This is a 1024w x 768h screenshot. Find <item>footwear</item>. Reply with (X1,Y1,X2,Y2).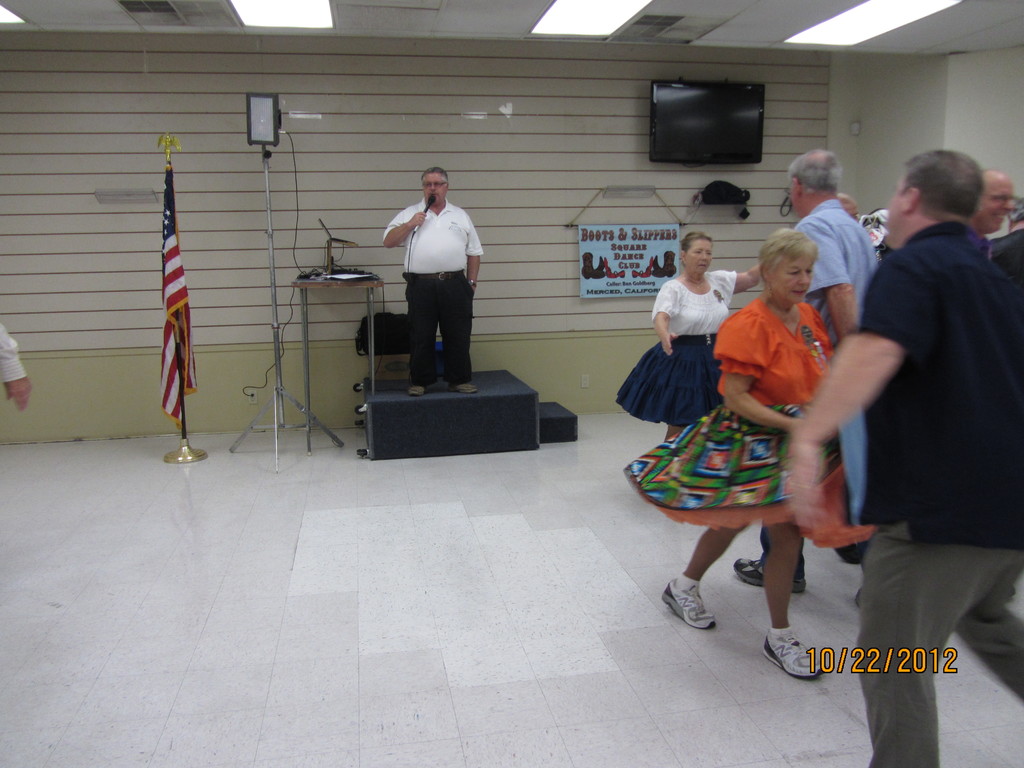
(453,381,477,390).
